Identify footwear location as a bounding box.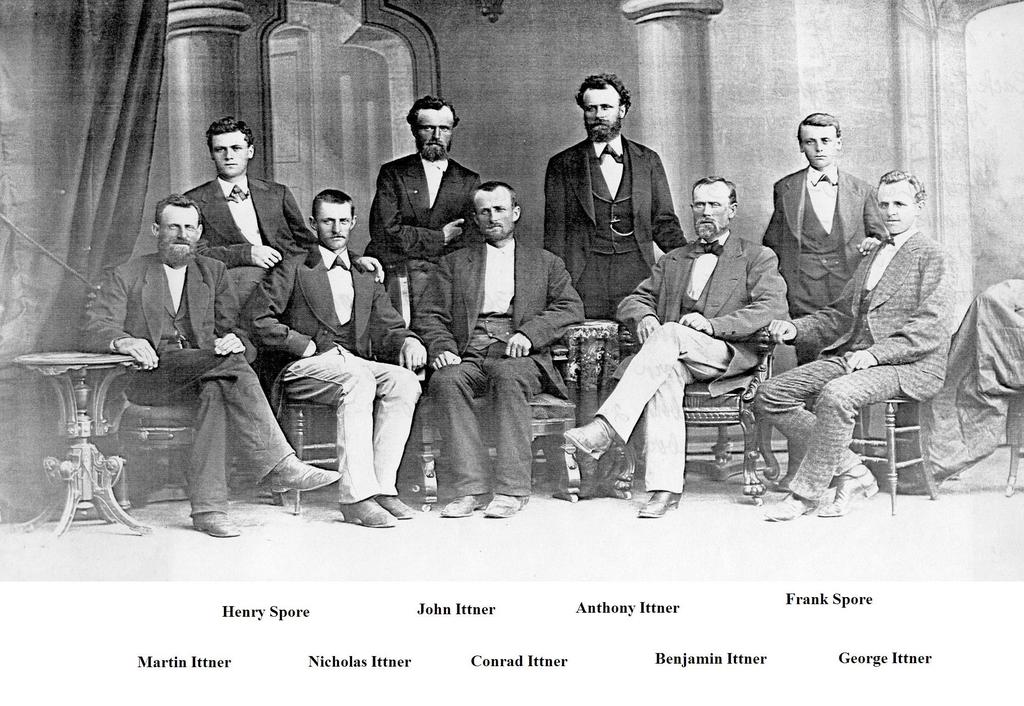
Rect(762, 493, 819, 525).
